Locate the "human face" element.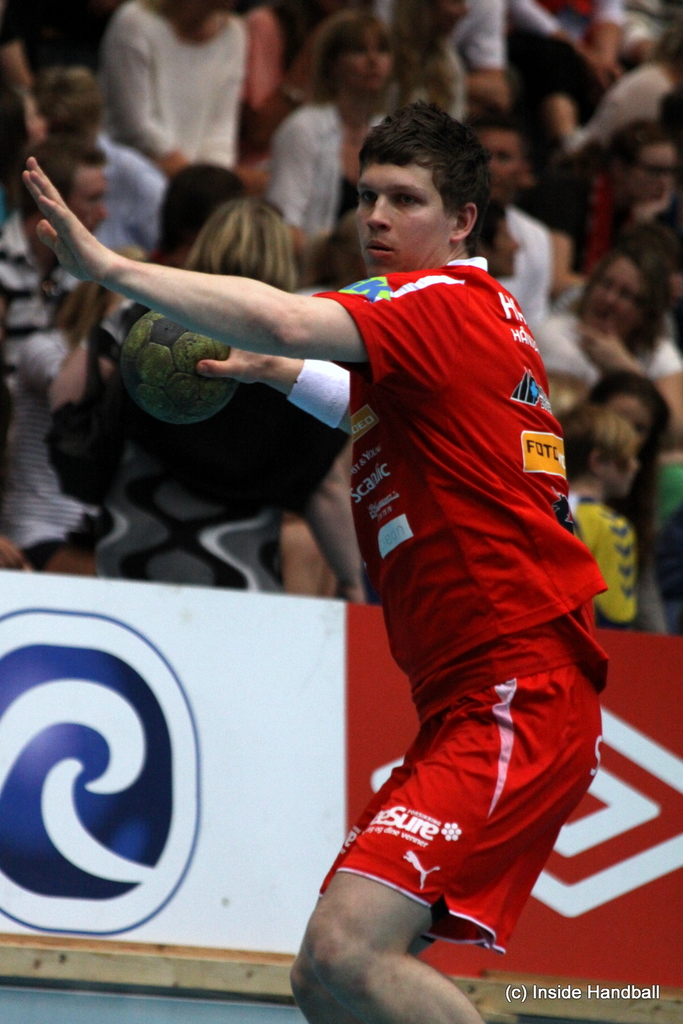
Element bbox: (61,172,107,245).
